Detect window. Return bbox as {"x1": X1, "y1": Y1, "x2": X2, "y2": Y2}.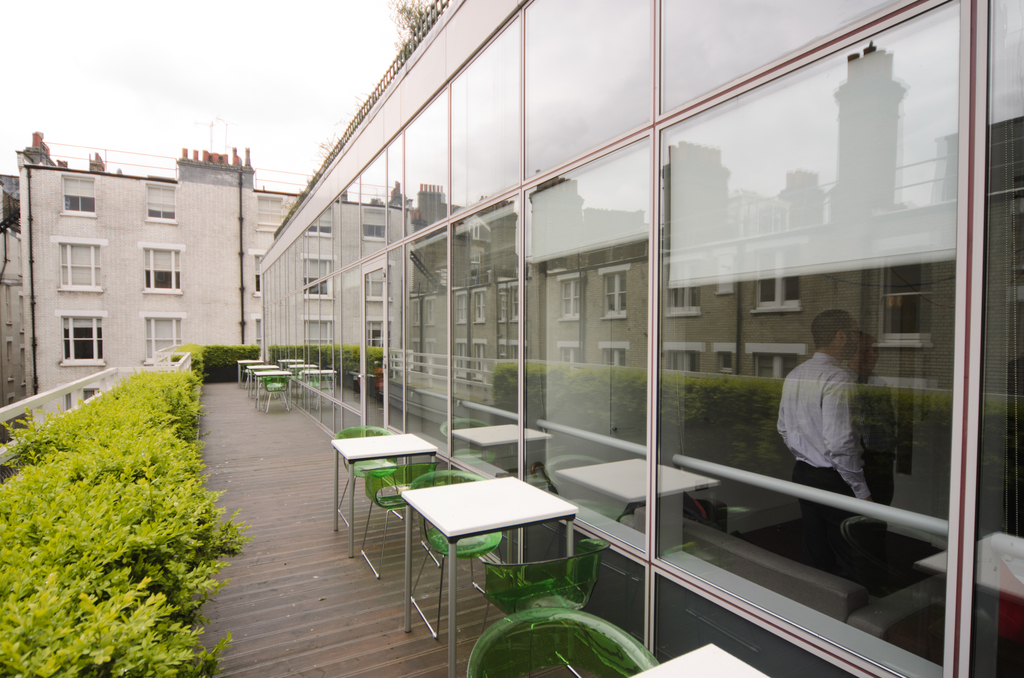
{"x1": 55, "y1": 307, "x2": 106, "y2": 364}.
